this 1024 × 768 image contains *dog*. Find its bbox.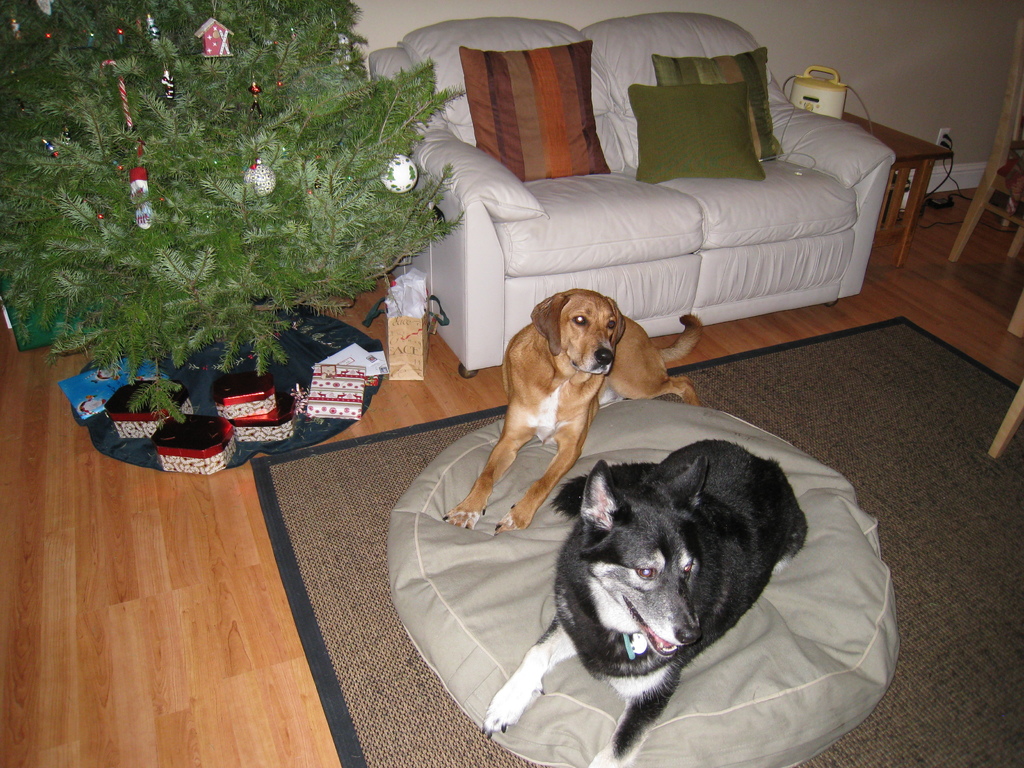
detection(442, 288, 705, 536).
